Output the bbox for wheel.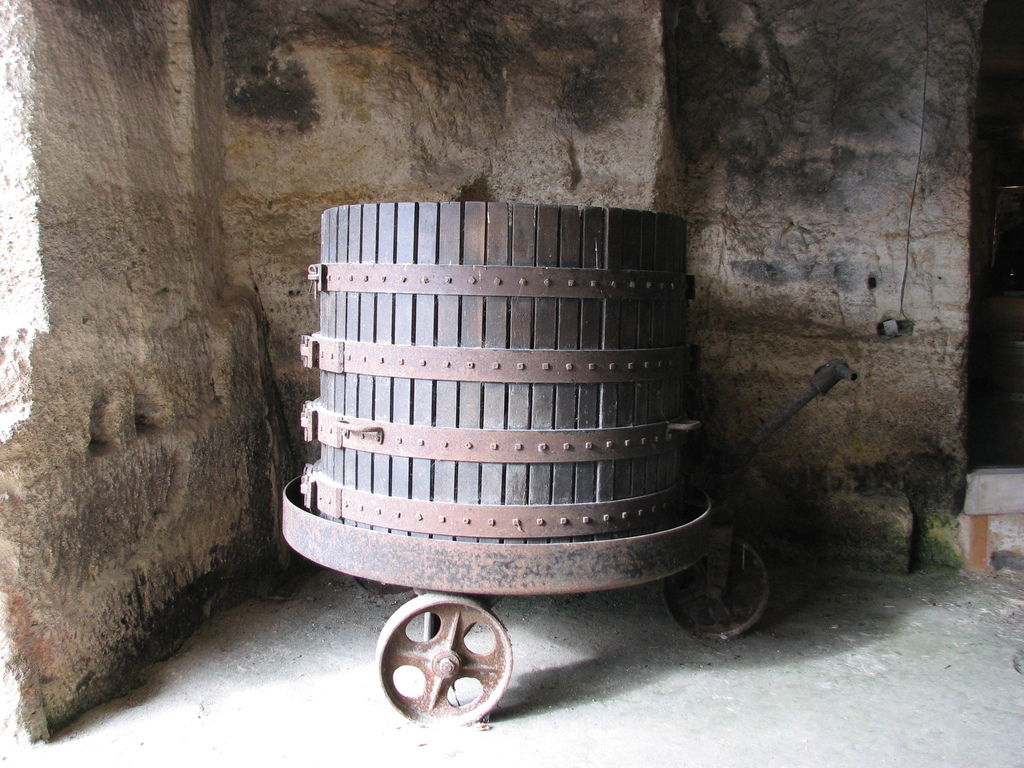
[left=660, top=537, right=767, bottom=639].
